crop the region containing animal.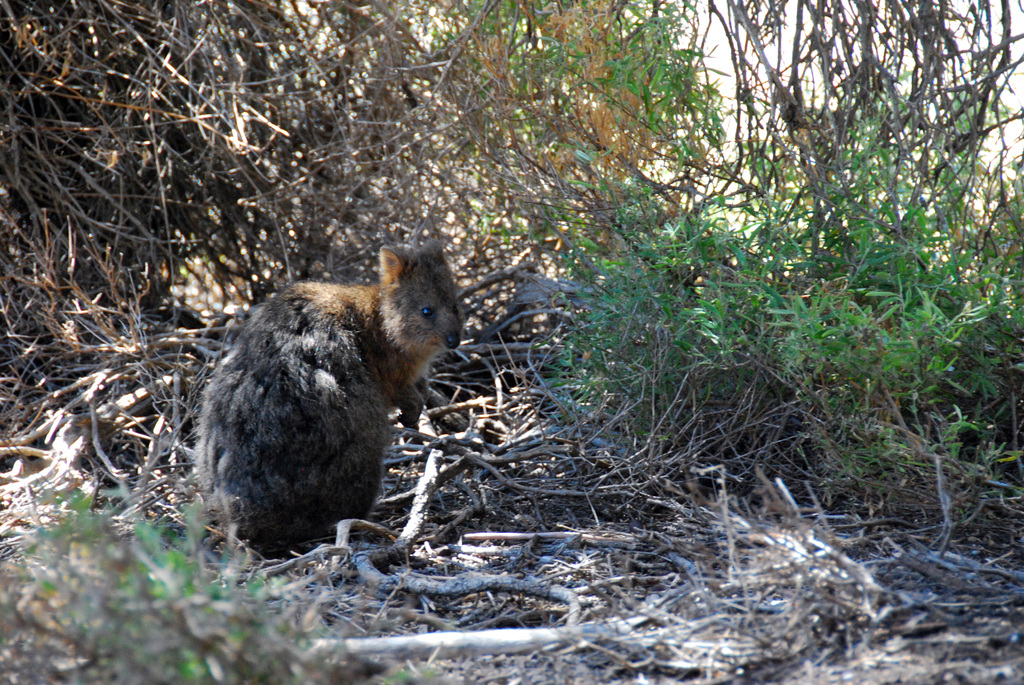
Crop region: bbox(175, 224, 473, 559).
